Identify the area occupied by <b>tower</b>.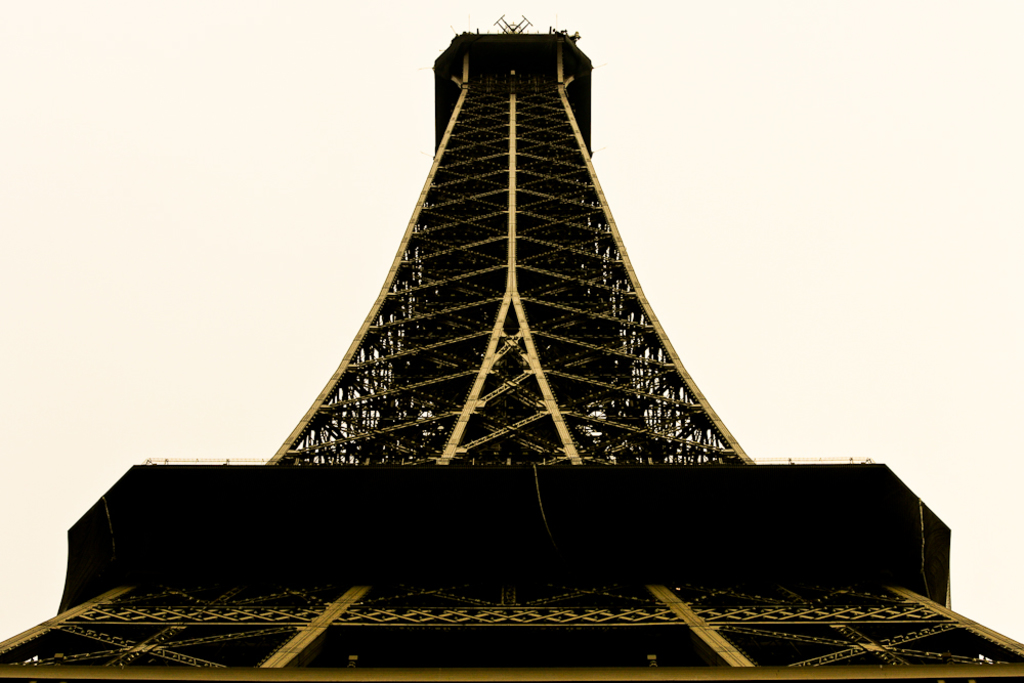
Area: x1=0 y1=16 x2=1023 y2=682.
